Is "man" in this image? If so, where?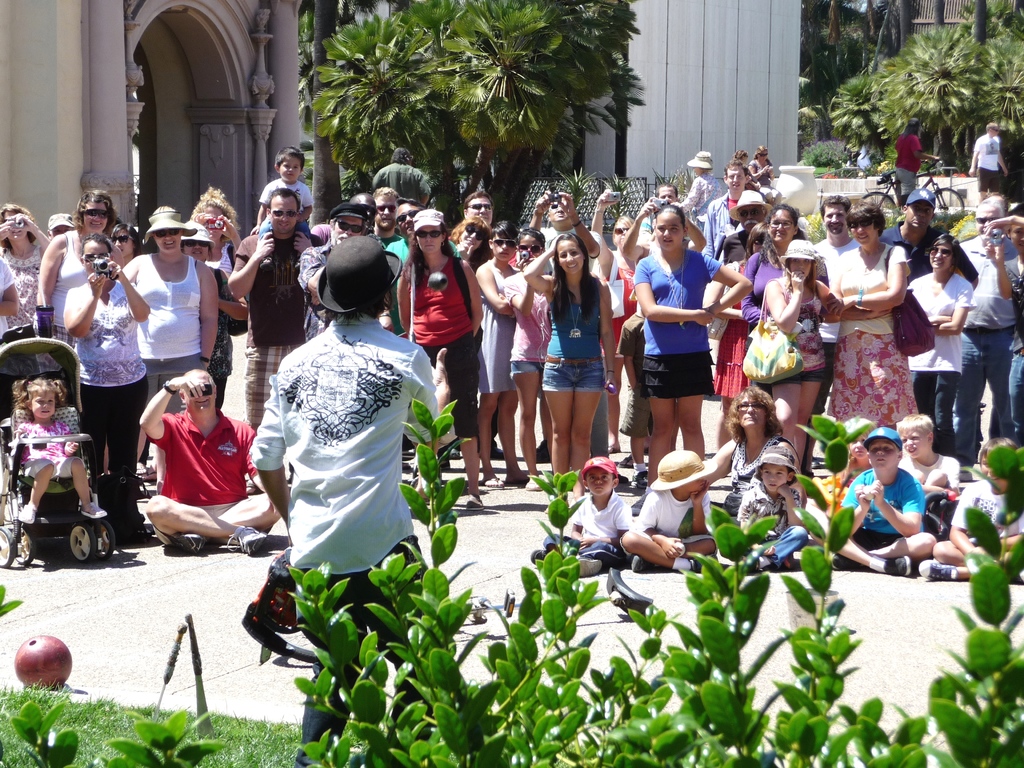
Yes, at bbox(810, 195, 861, 477).
